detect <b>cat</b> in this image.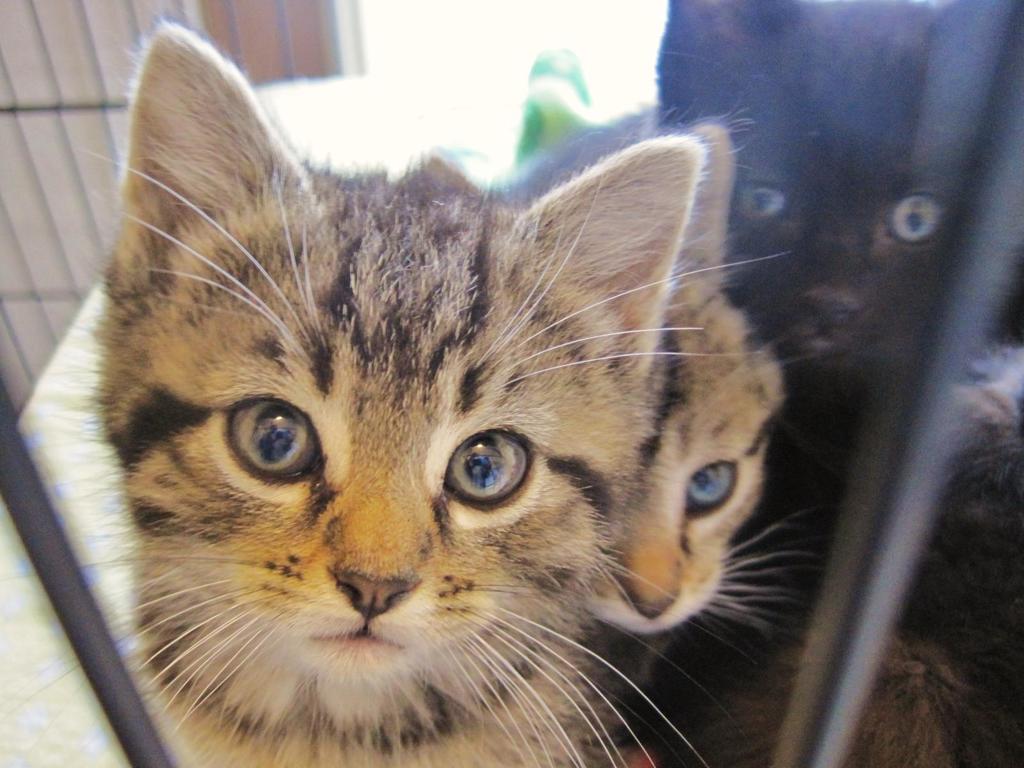
Detection: <region>501, 40, 842, 710</region>.
